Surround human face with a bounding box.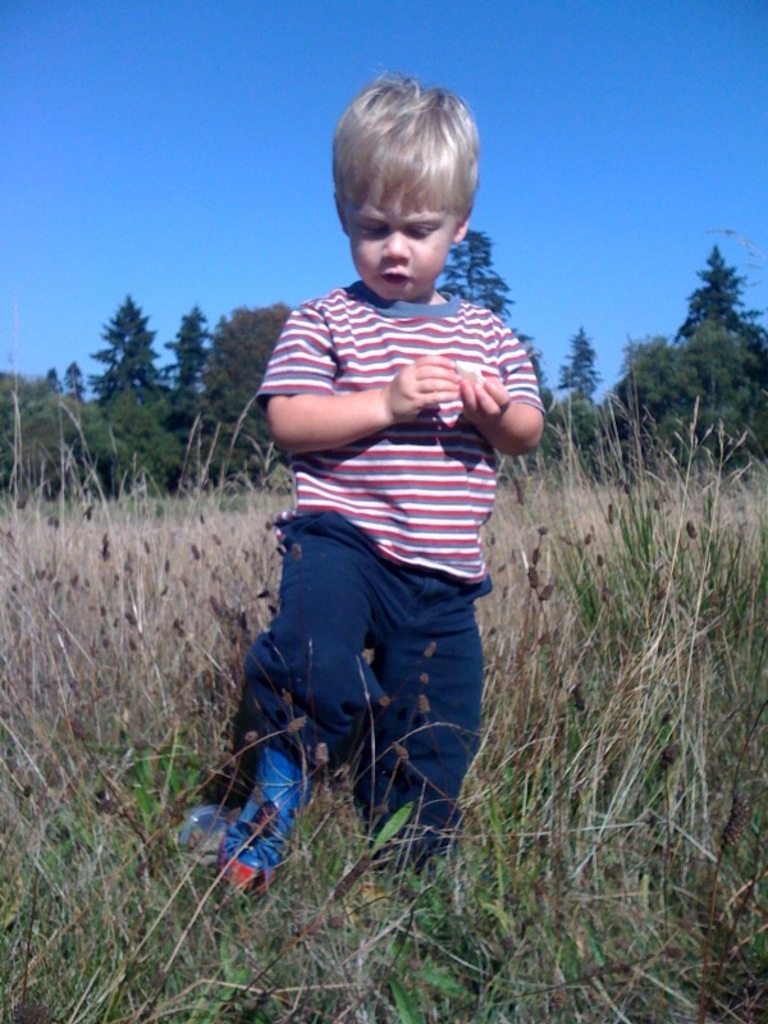
crop(349, 168, 461, 305).
